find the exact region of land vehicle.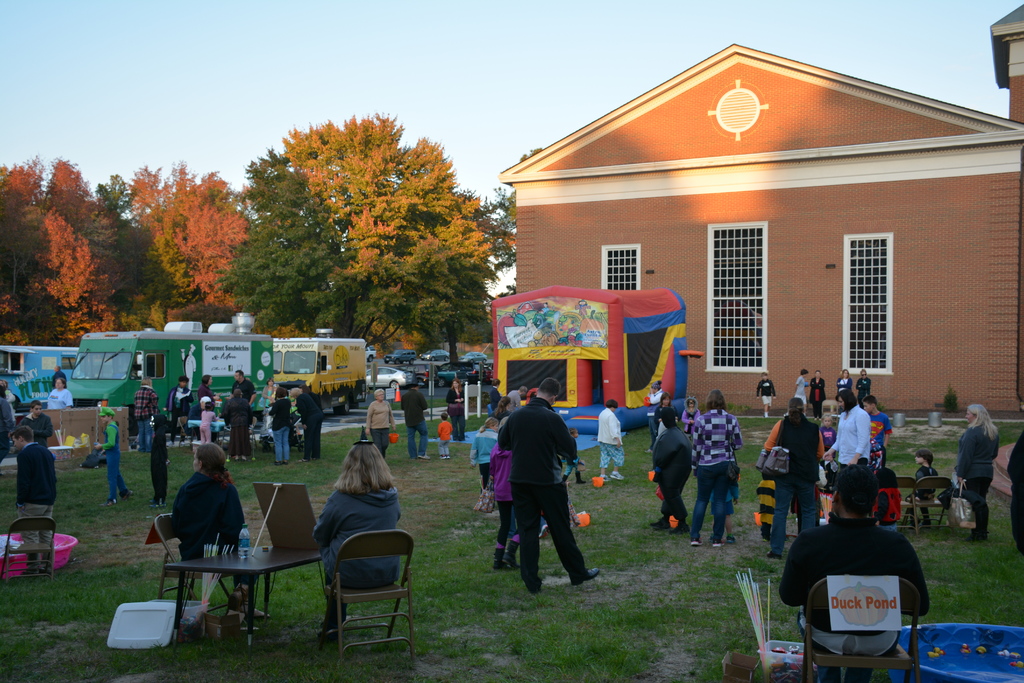
Exact region: bbox(421, 349, 450, 360).
